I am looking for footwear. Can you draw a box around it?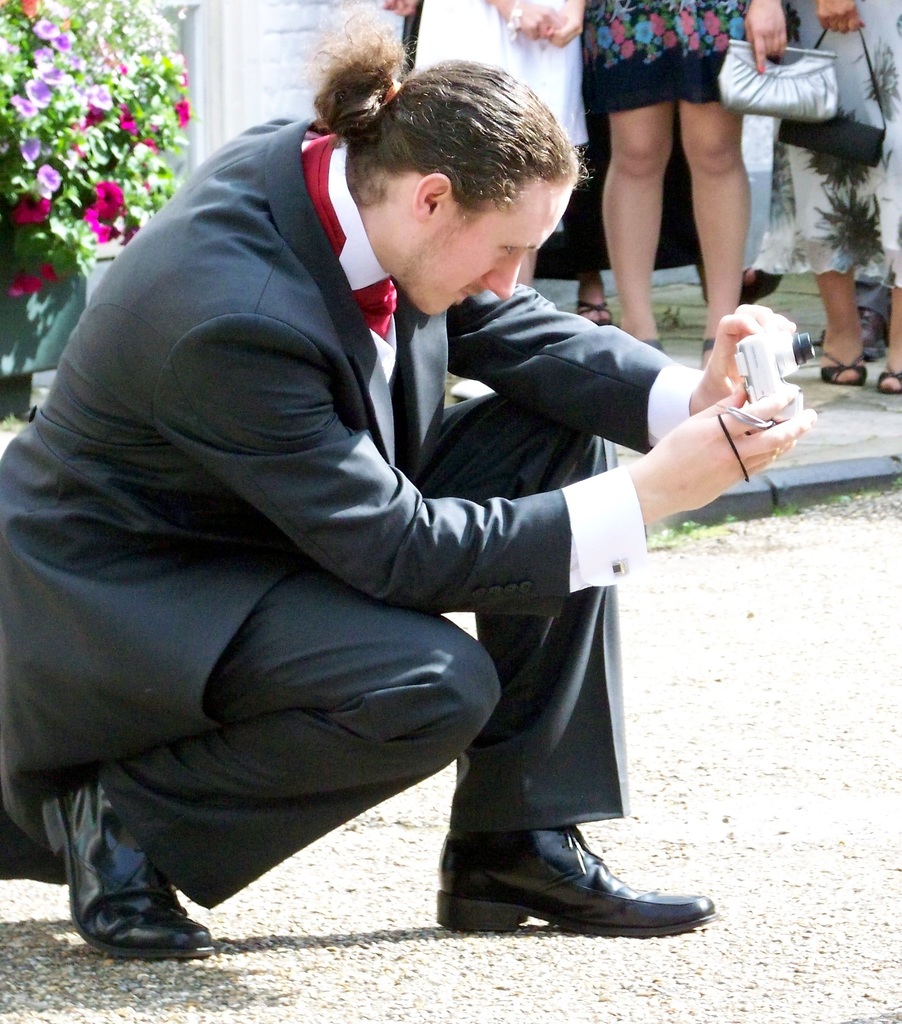
Sure, the bounding box is <box>871,359,901,396</box>.
